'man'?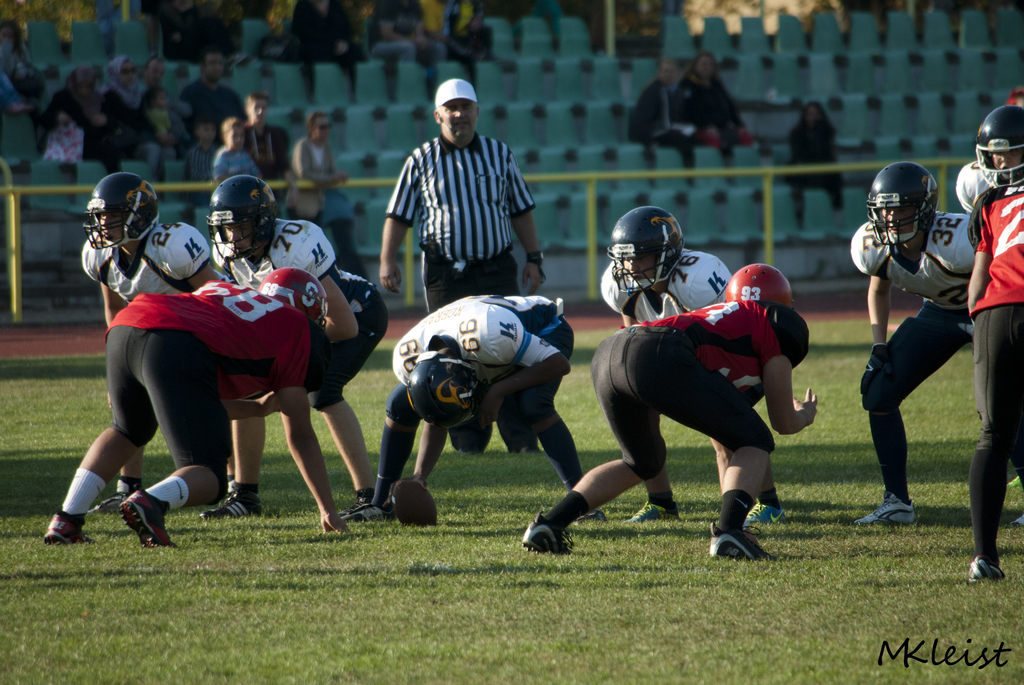
left=598, top=210, right=780, bottom=528
